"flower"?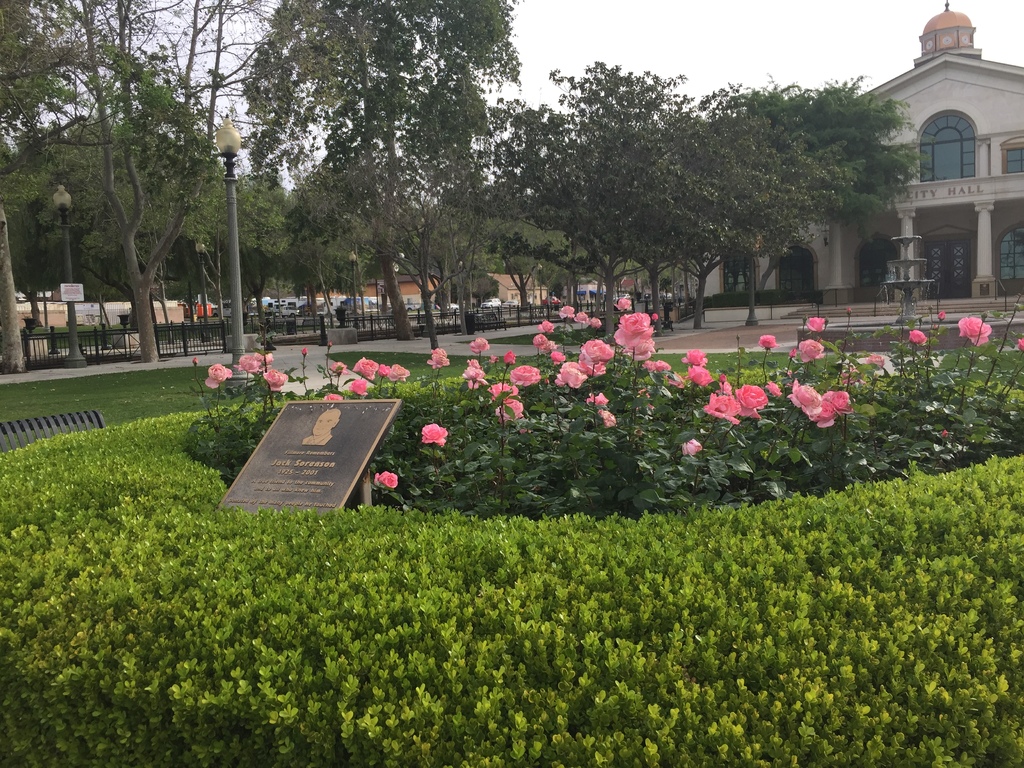
(872,353,886,371)
